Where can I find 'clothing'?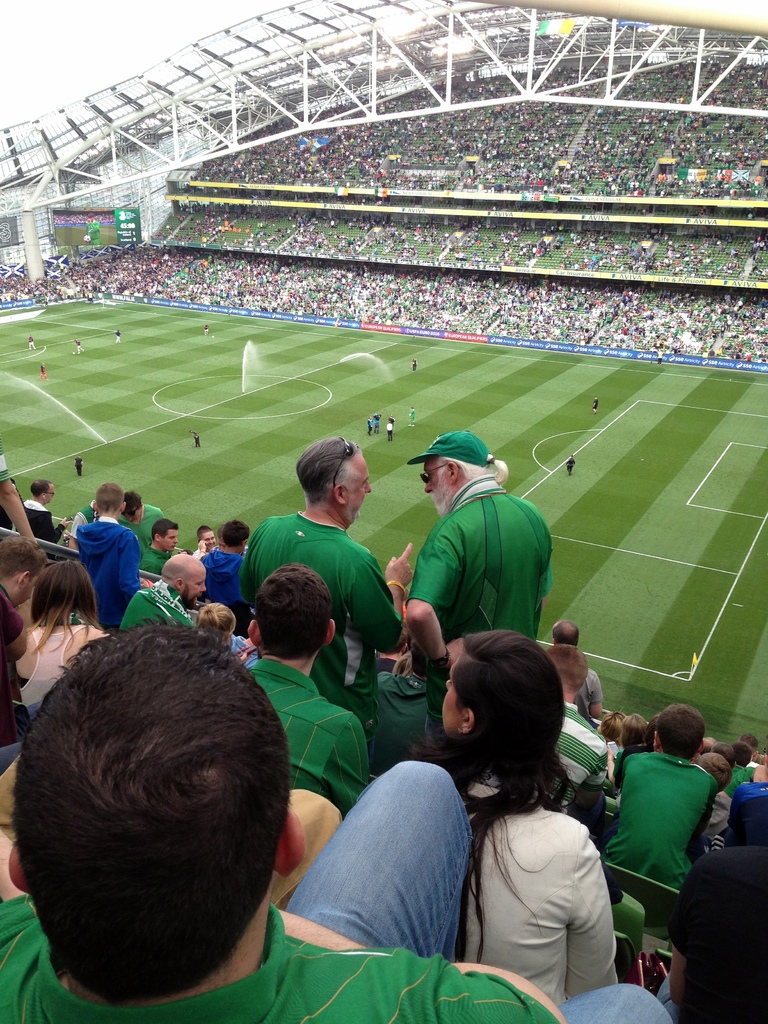
You can find it at x1=116, y1=591, x2=209, y2=634.
